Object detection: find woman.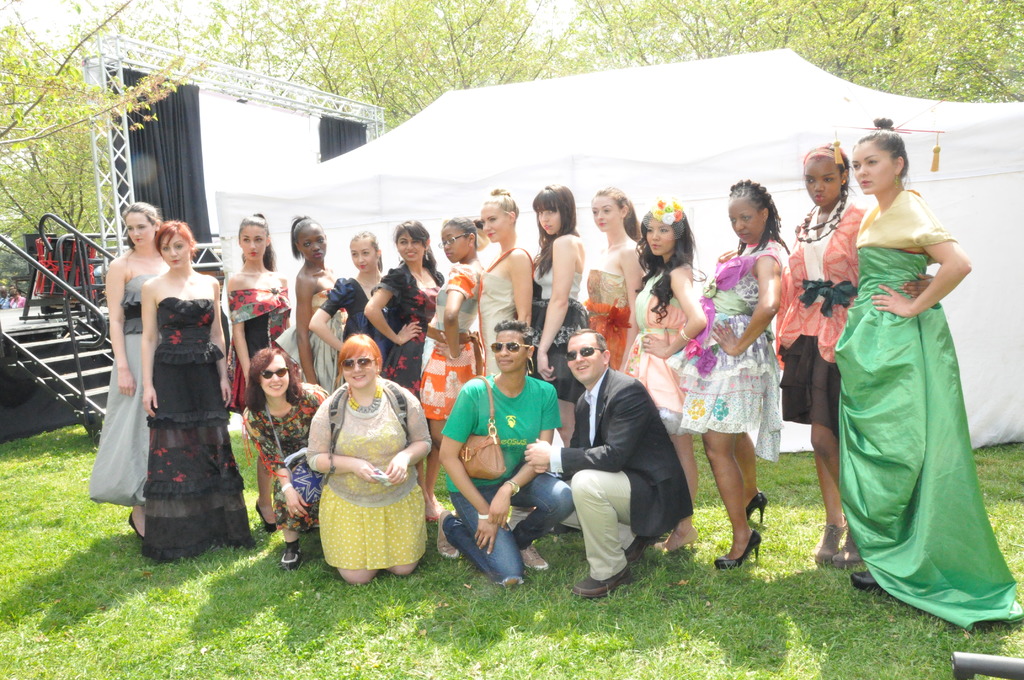
[x1=772, y1=133, x2=938, y2=565].
